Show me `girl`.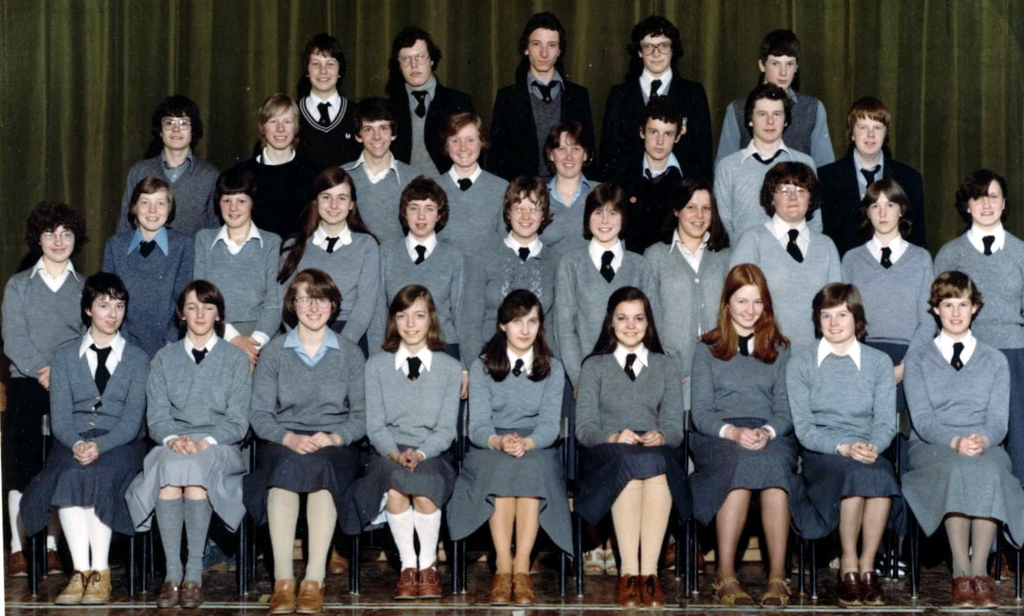
`girl` is here: bbox=[184, 164, 273, 367].
